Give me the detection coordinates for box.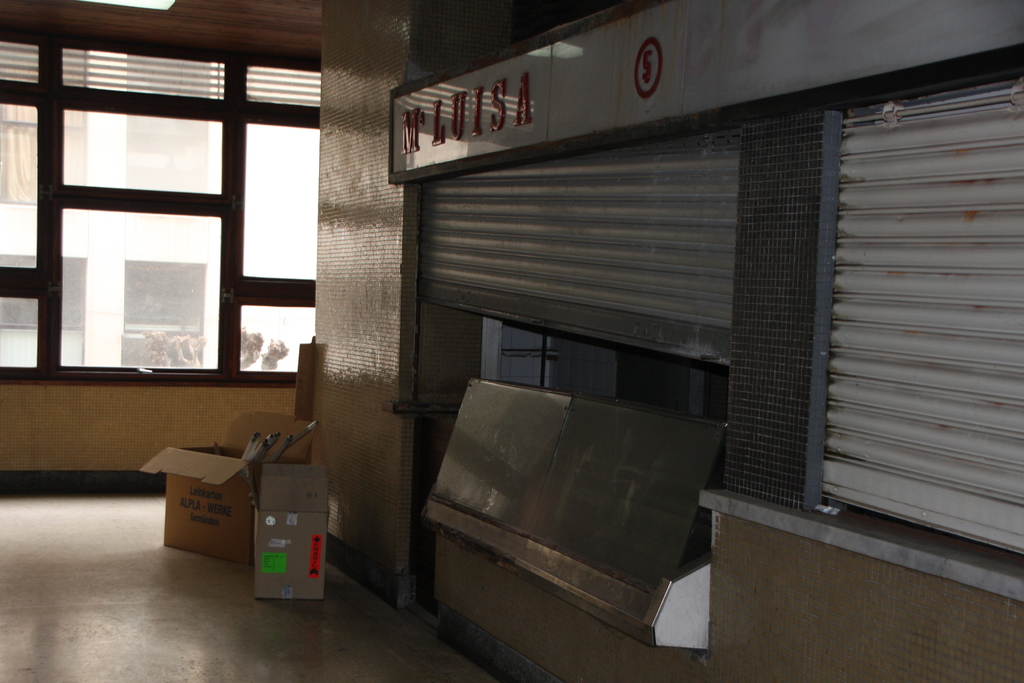
[252, 457, 328, 596].
